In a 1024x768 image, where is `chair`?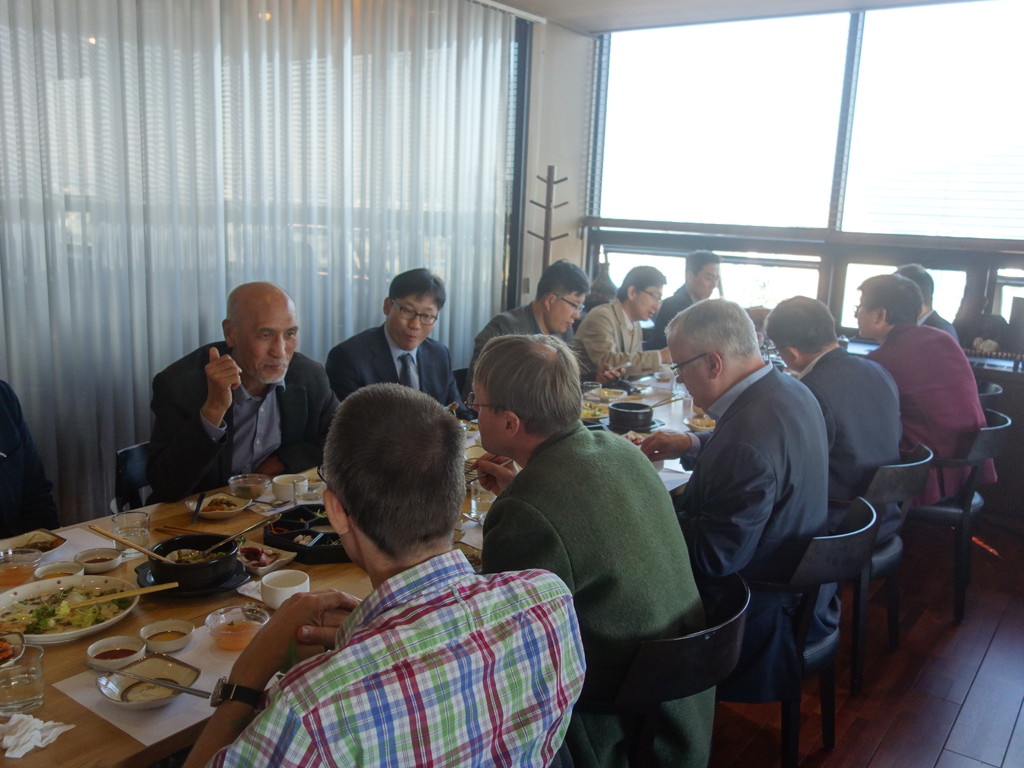
select_region(110, 437, 150, 520).
